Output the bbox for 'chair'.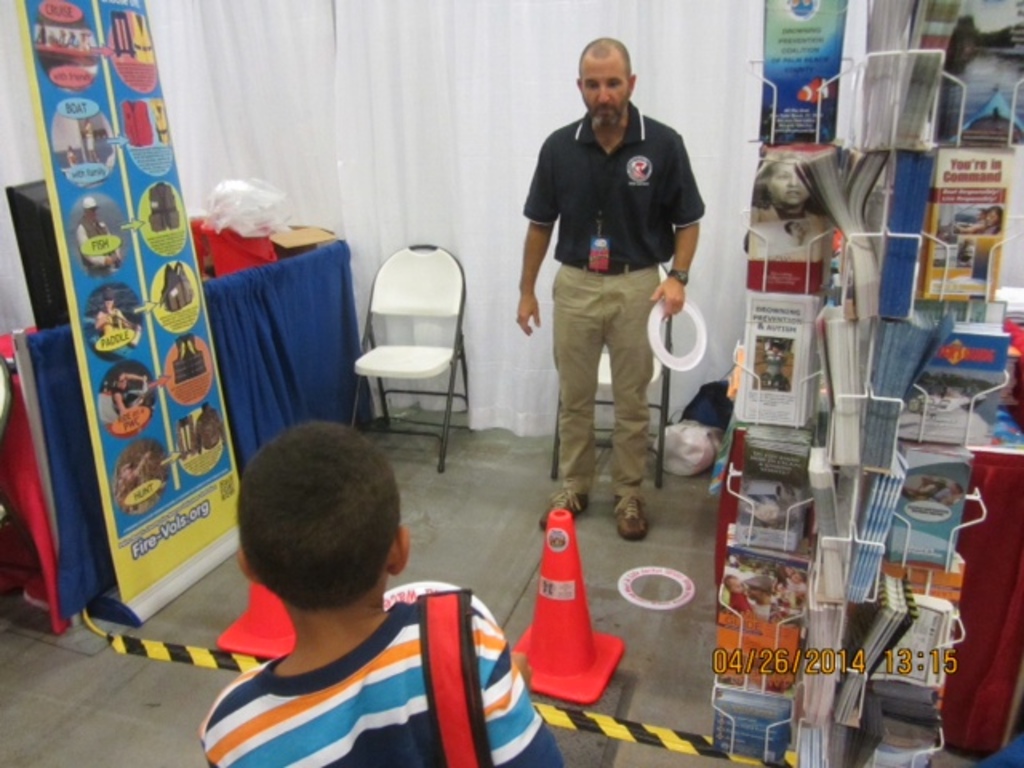
[x1=549, y1=261, x2=675, y2=490].
